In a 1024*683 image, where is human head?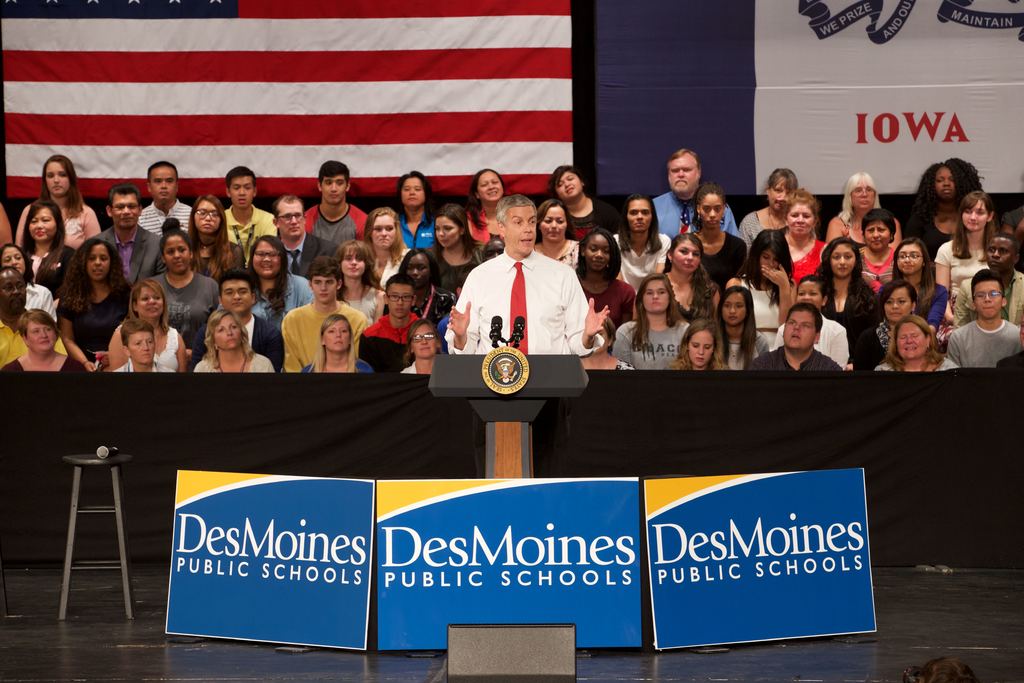
bbox(622, 192, 659, 233).
